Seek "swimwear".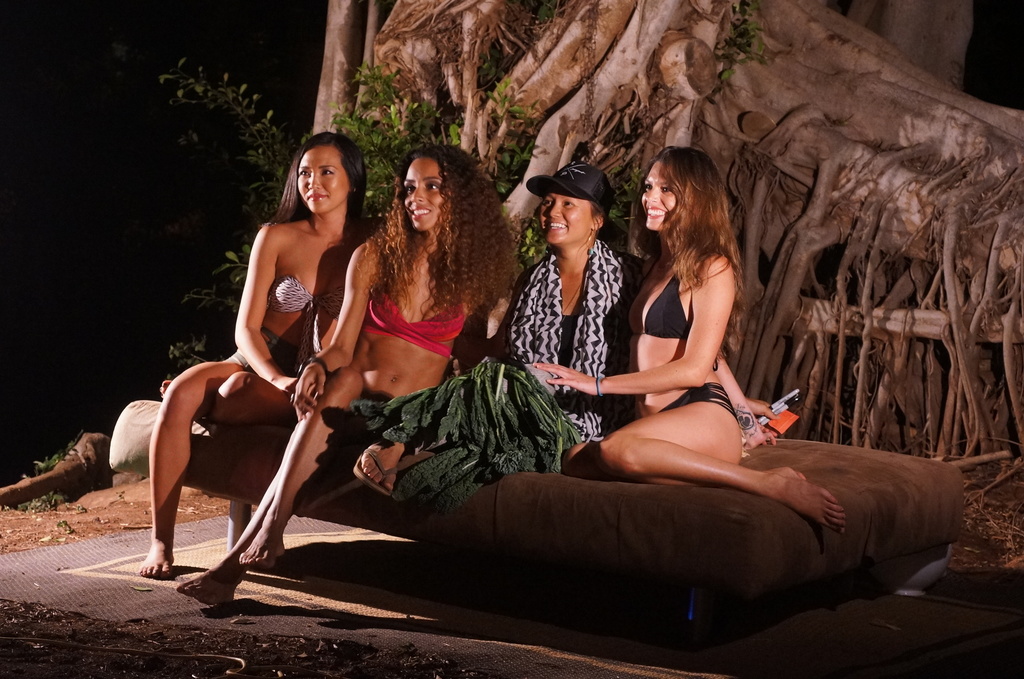
rect(362, 285, 471, 361).
